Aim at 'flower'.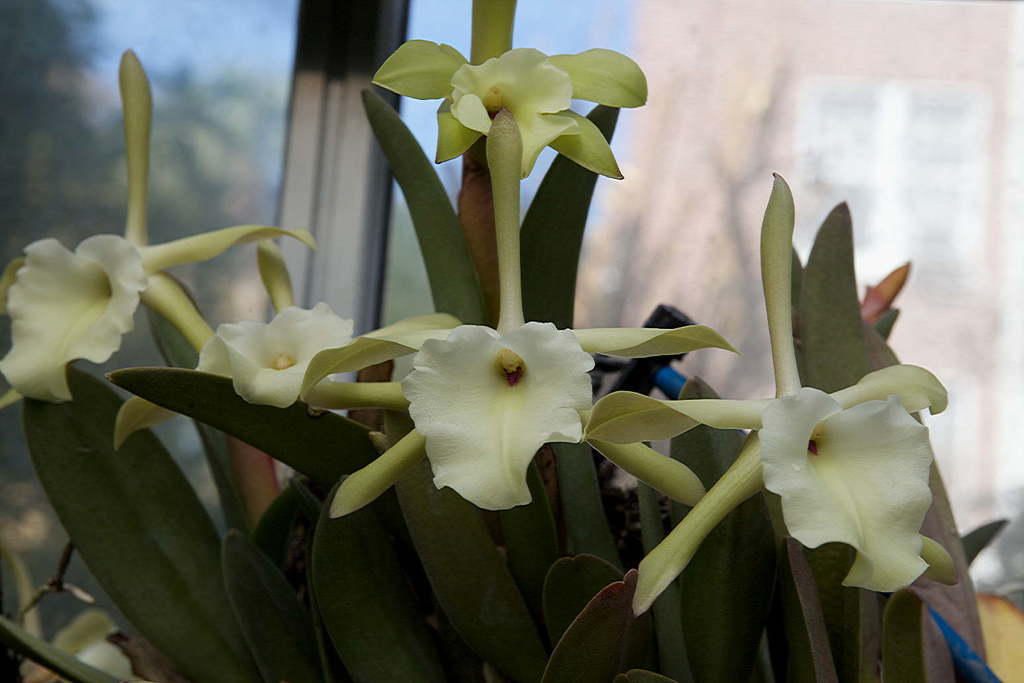
Aimed at (3, 229, 150, 399).
